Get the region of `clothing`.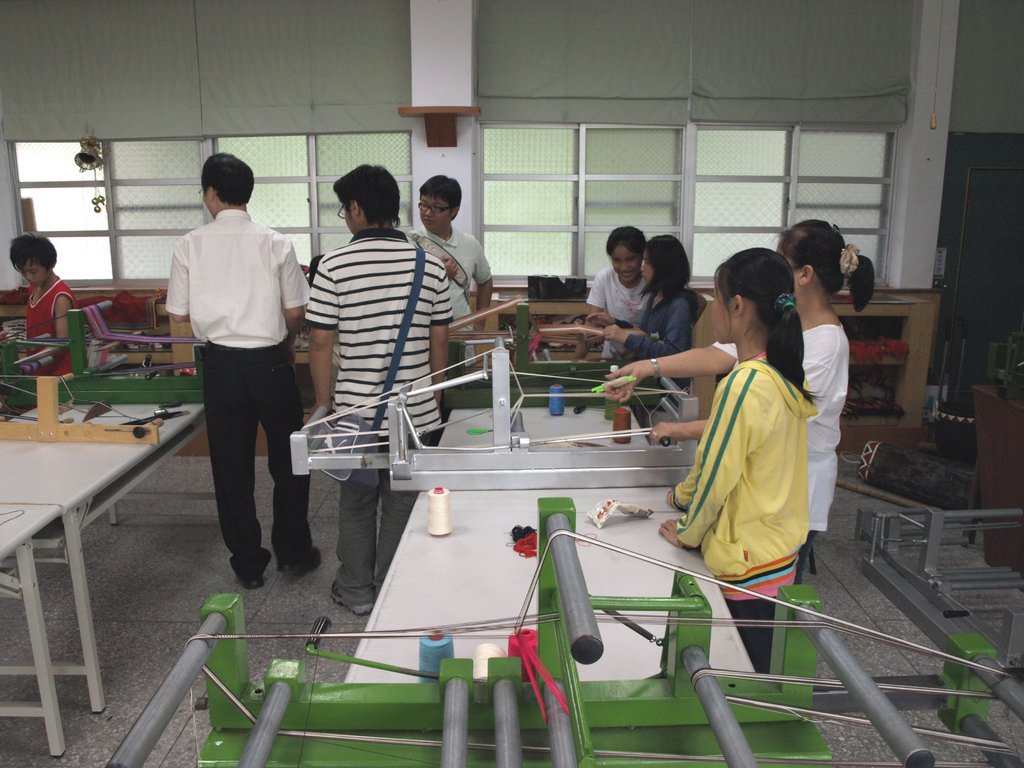
[left=303, top=227, right=455, bottom=606].
